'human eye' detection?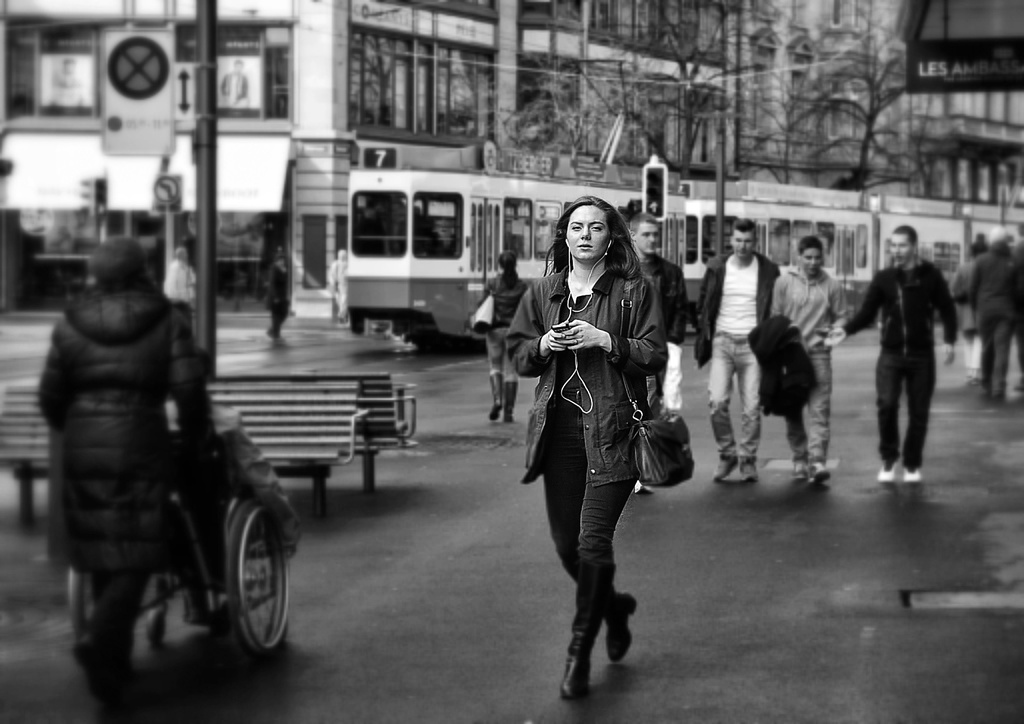
(x1=589, y1=224, x2=602, y2=231)
